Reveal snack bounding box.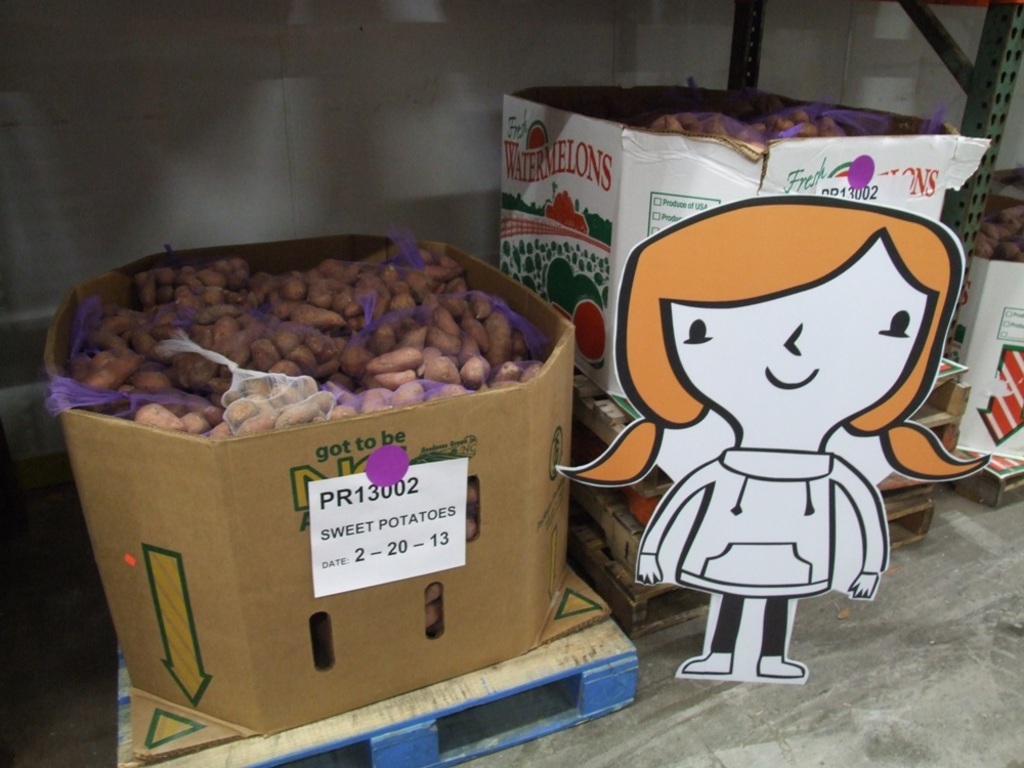
Revealed: [left=969, top=160, right=1023, bottom=259].
